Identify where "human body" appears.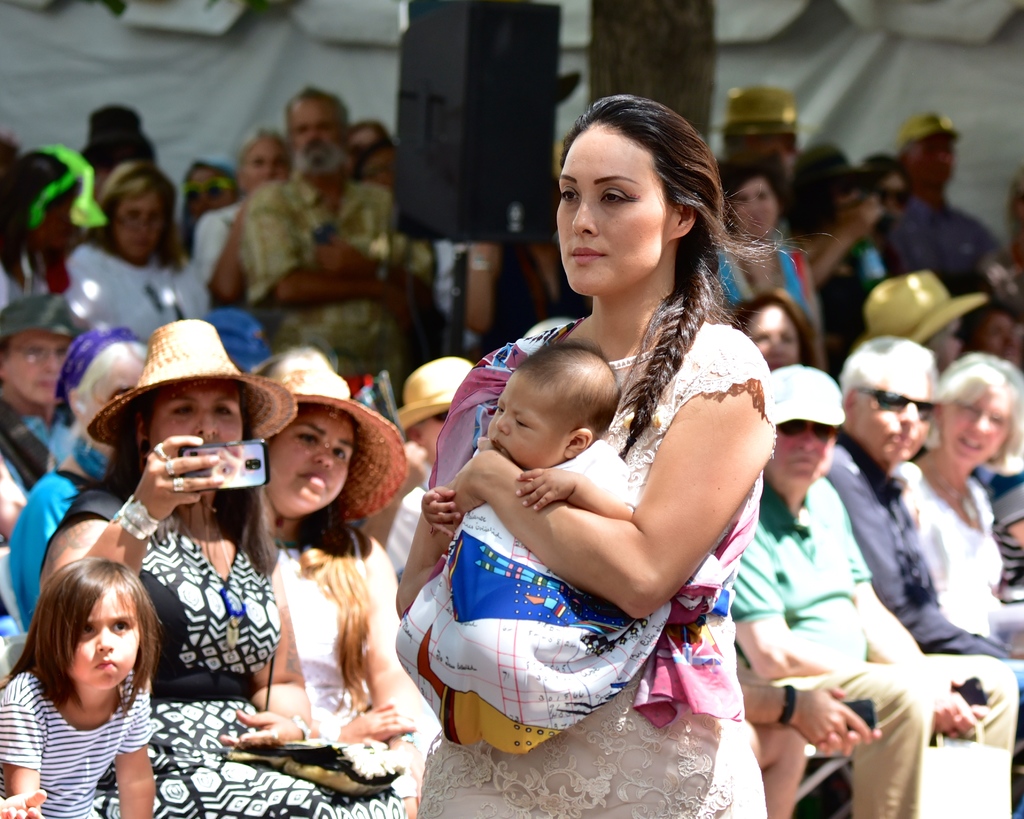
Appears at 0:560:158:818.
